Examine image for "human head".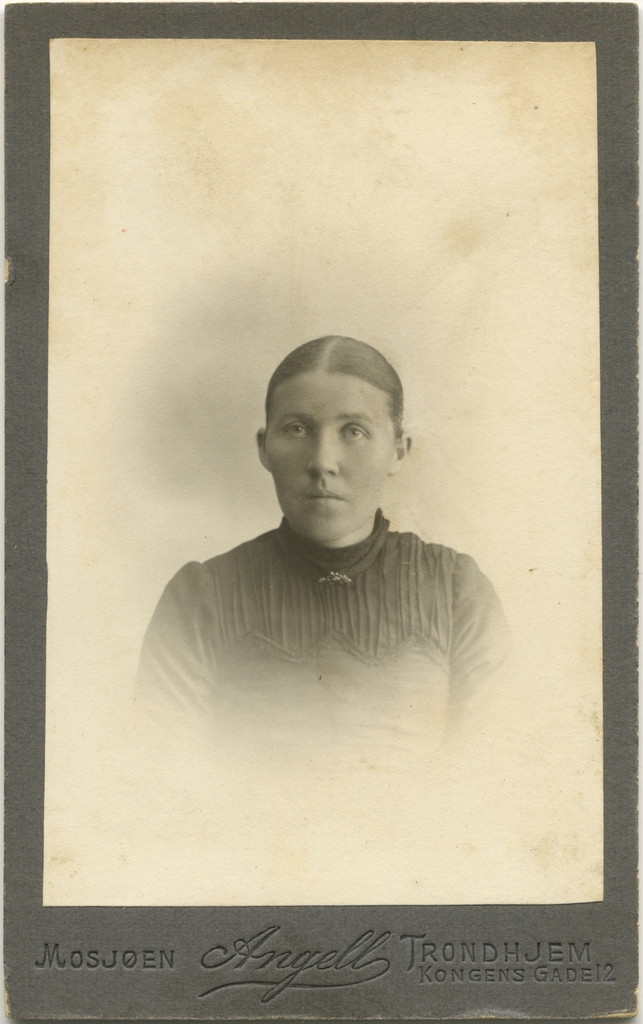
Examination result: bbox(229, 317, 417, 541).
